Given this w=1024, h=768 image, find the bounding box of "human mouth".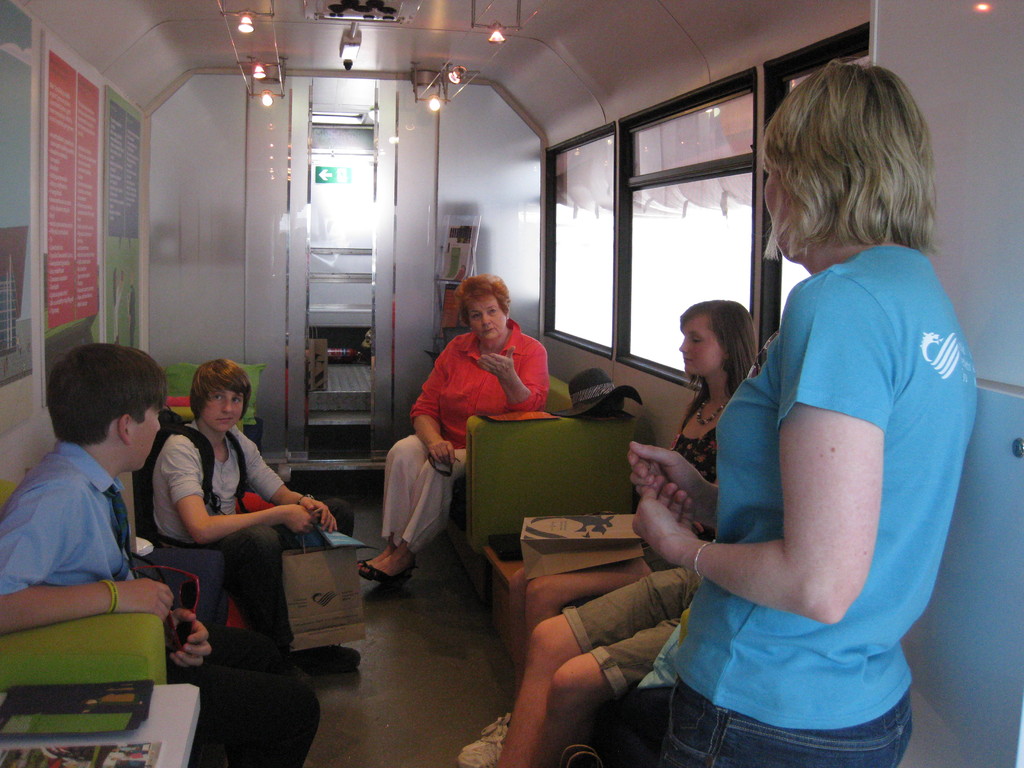
684, 352, 697, 373.
